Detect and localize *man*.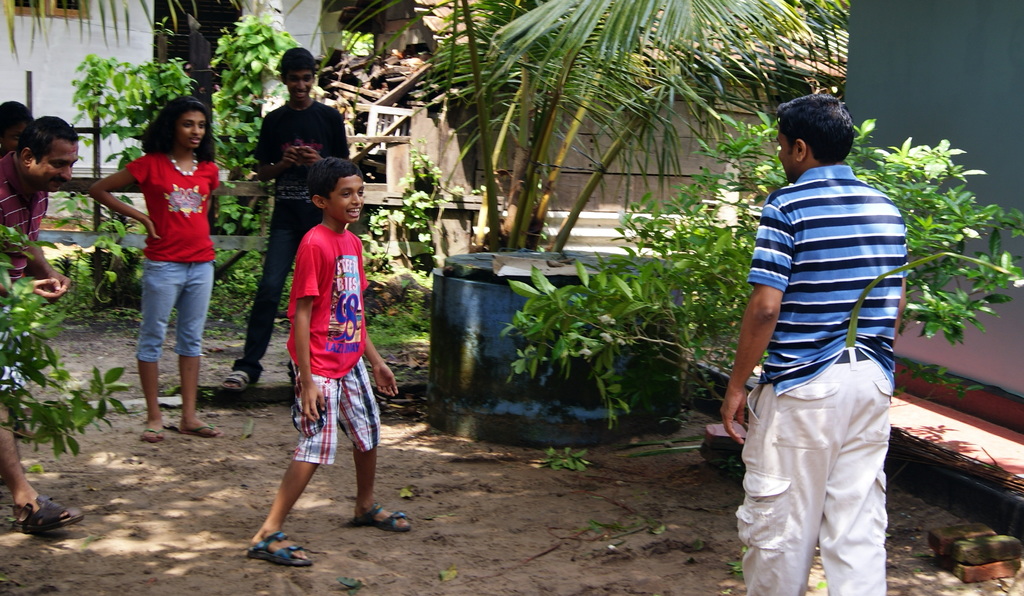
Localized at 0/118/84/523.
